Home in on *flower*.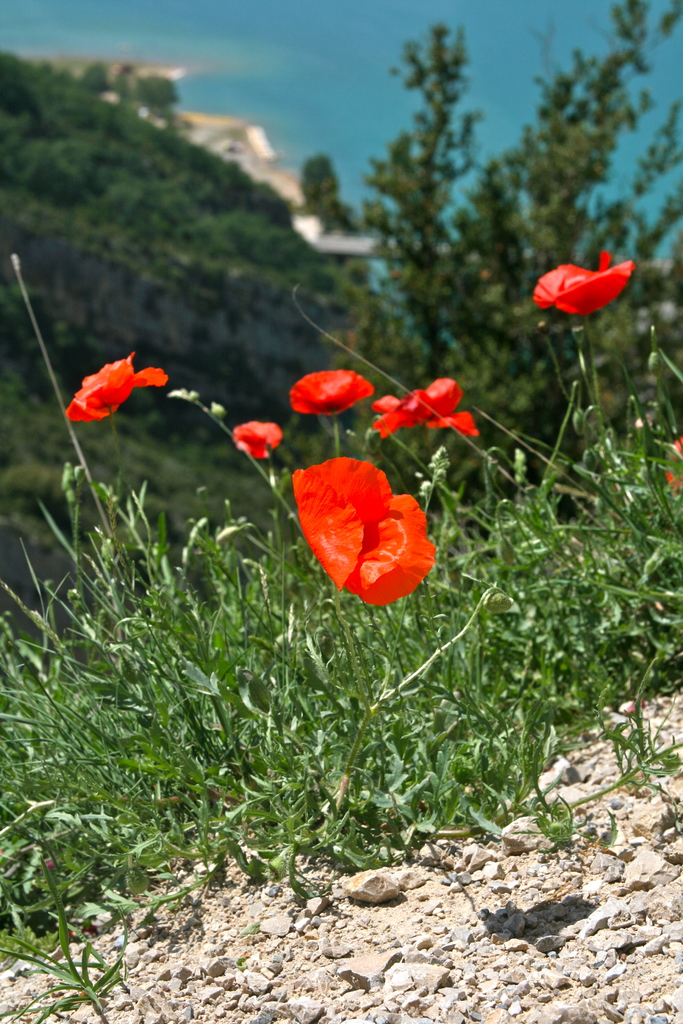
Homed in at 67 355 168 417.
